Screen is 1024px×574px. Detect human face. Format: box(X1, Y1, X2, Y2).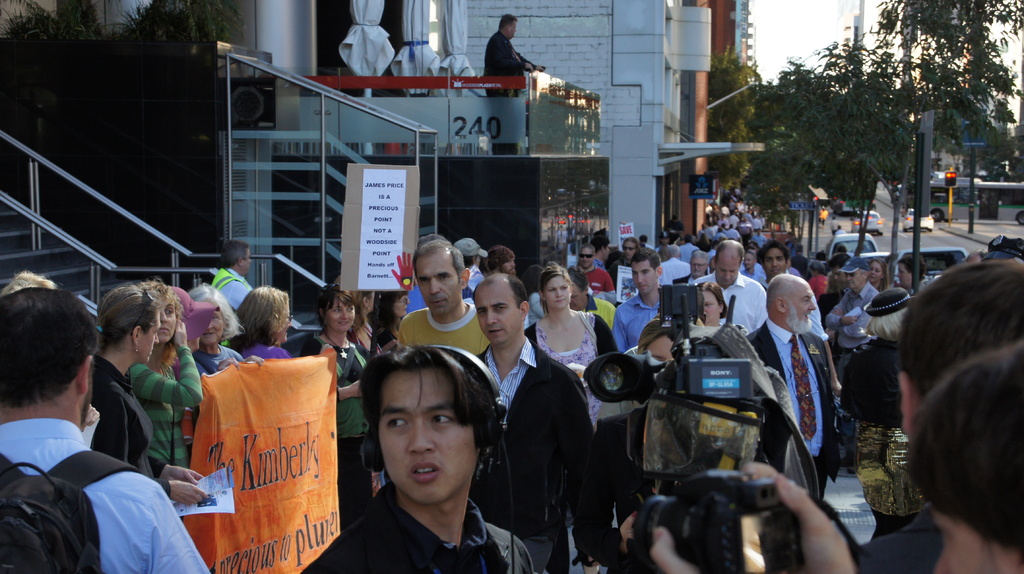
box(716, 260, 739, 287).
